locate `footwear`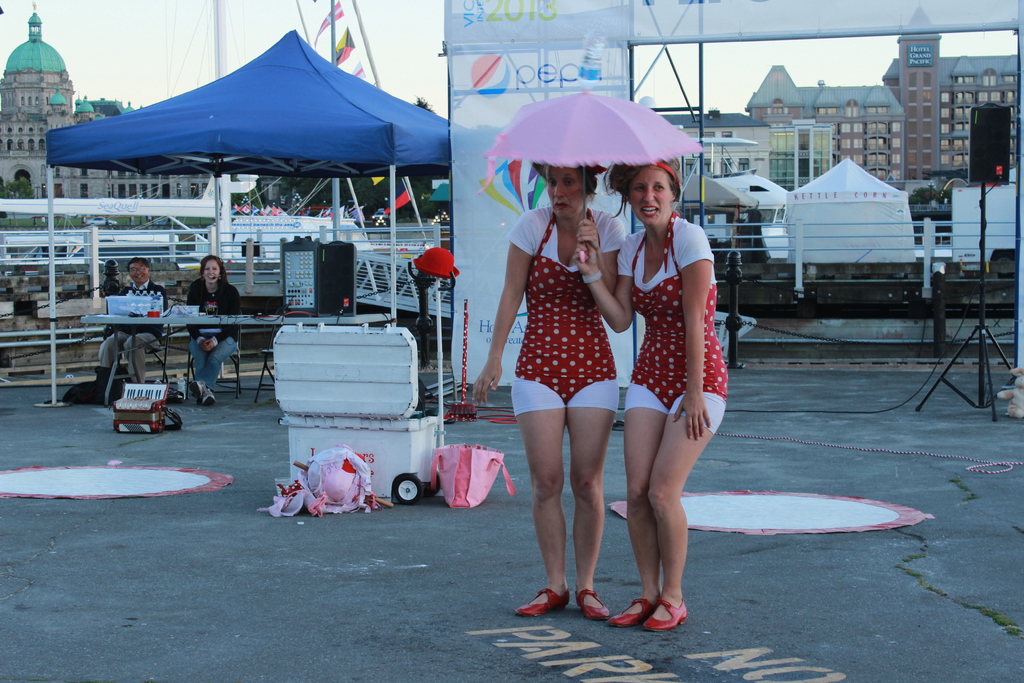
x1=515, y1=588, x2=572, y2=617
